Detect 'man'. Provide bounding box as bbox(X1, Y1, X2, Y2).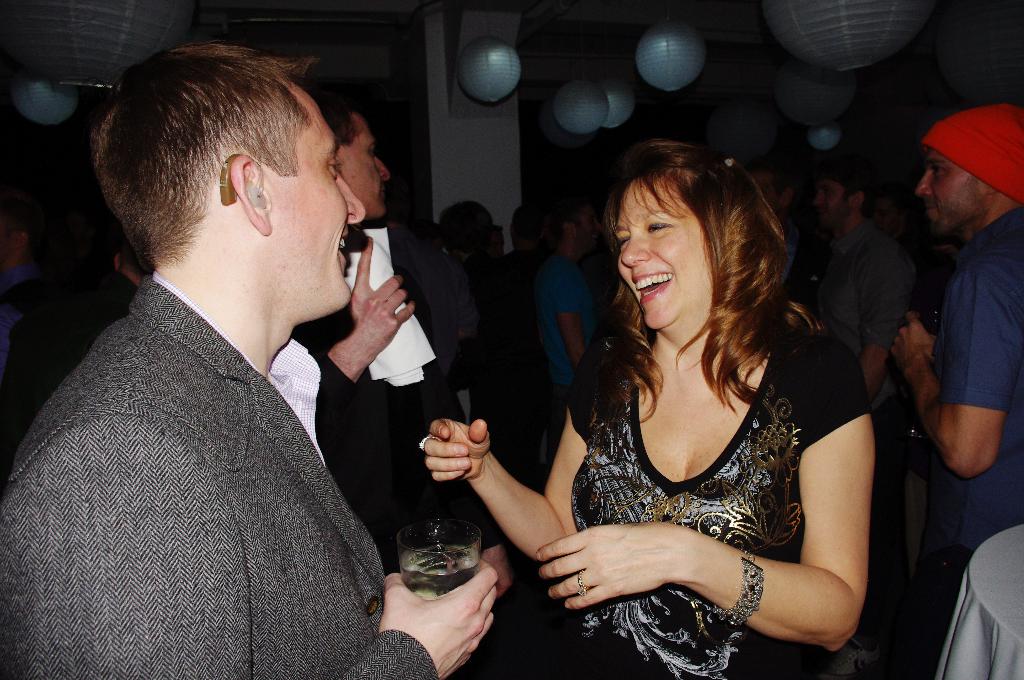
bbox(884, 101, 1023, 679).
